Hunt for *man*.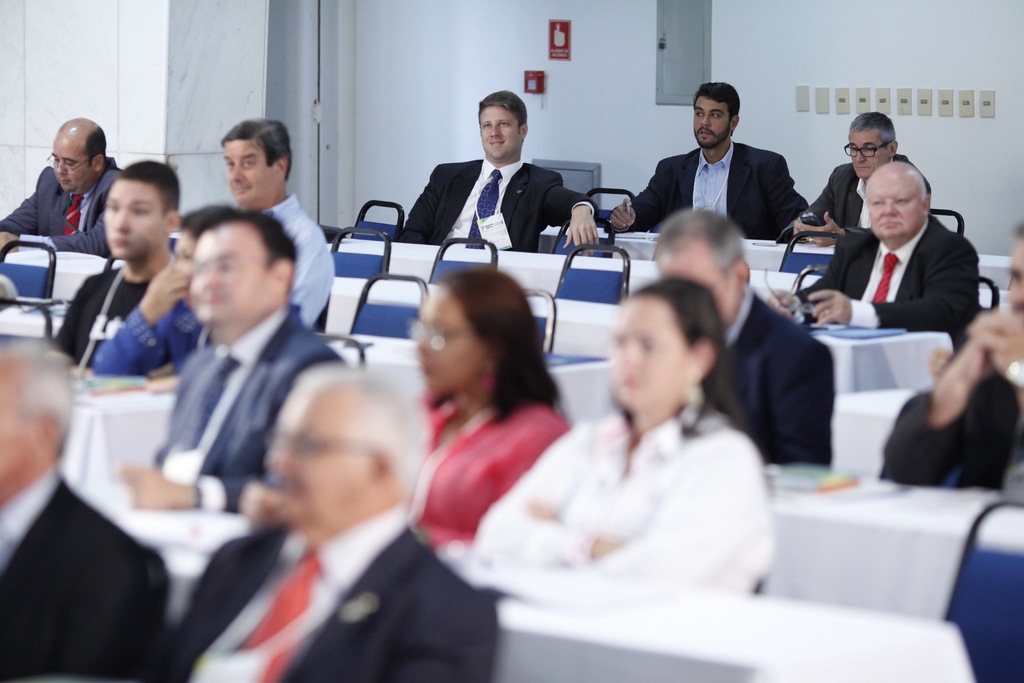
Hunted down at {"x1": 399, "y1": 86, "x2": 604, "y2": 259}.
